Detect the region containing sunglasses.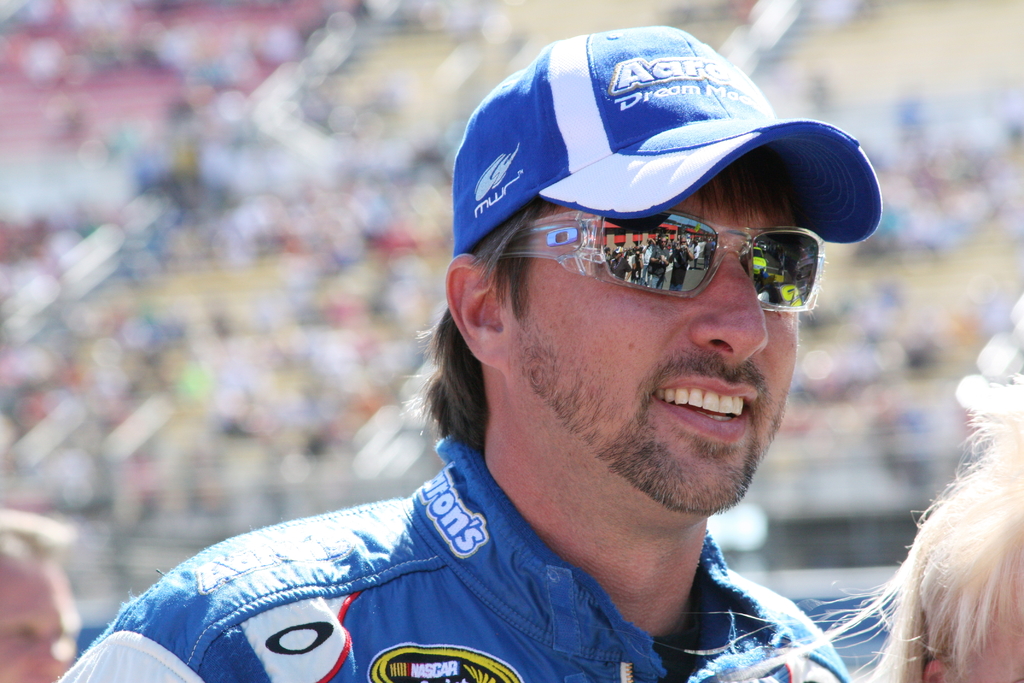
500, 212, 824, 313.
